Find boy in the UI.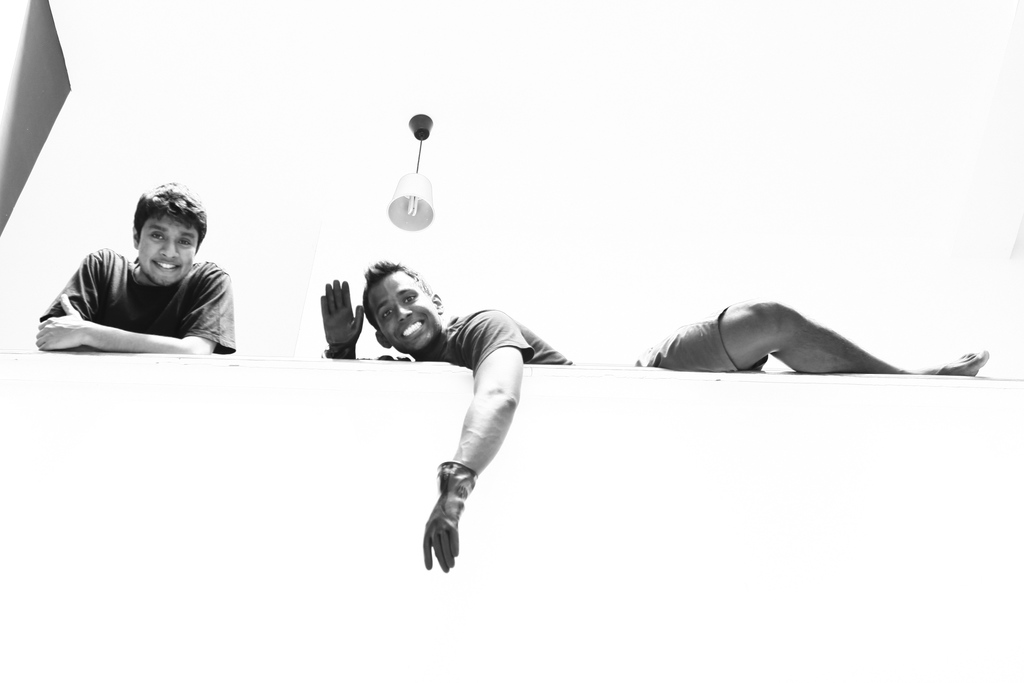
UI element at [36, 178, 241, 357].
